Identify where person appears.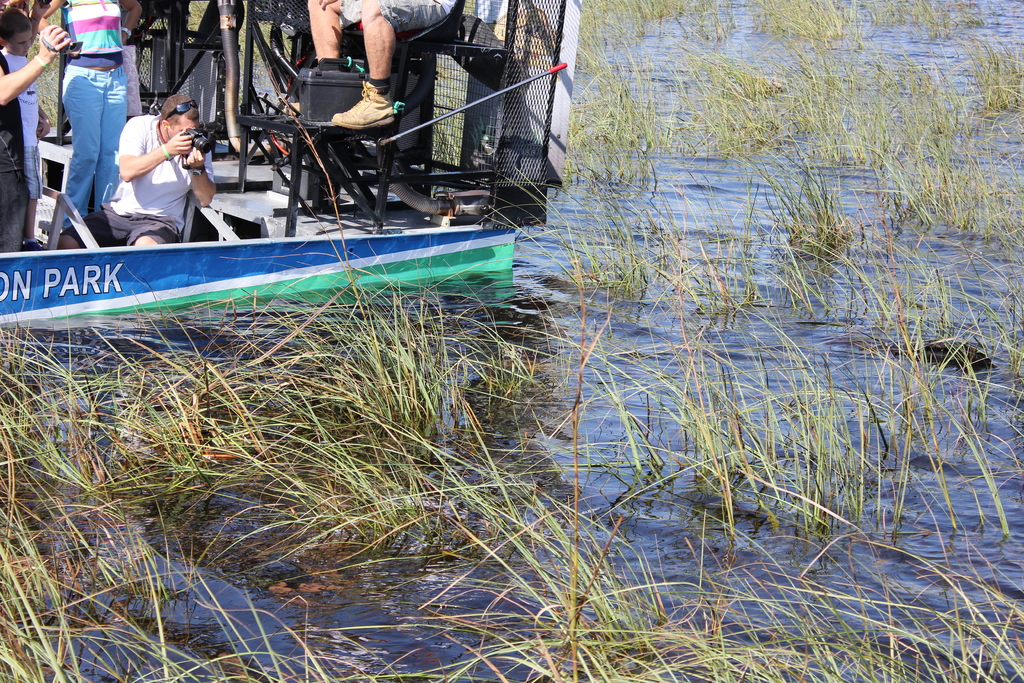
Appears at [45,89,212,248].
